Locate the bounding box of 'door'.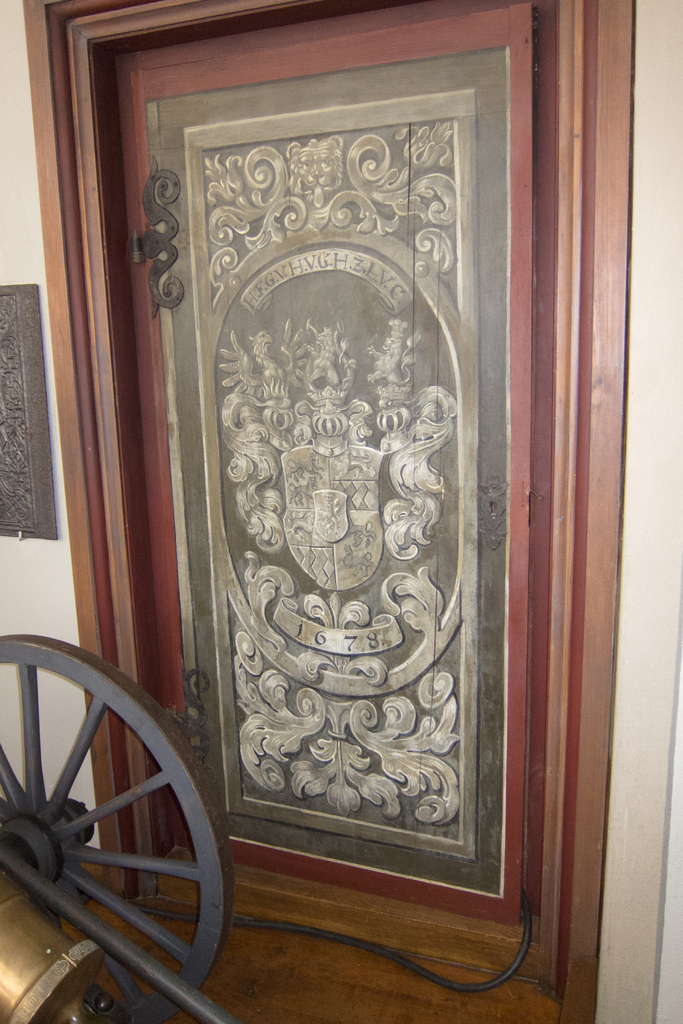
Bounding box: x1=85, y1=26, x2=579, y2=909.
